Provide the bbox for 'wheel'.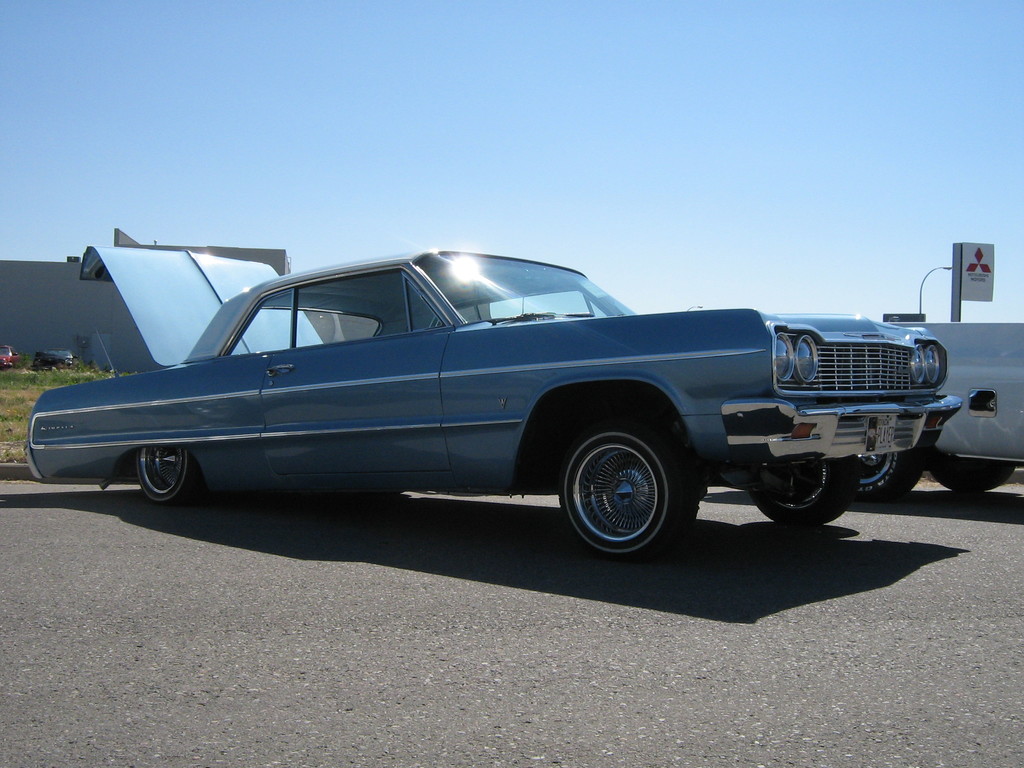
[left=927, top=445, right=1011, bottom=499].
